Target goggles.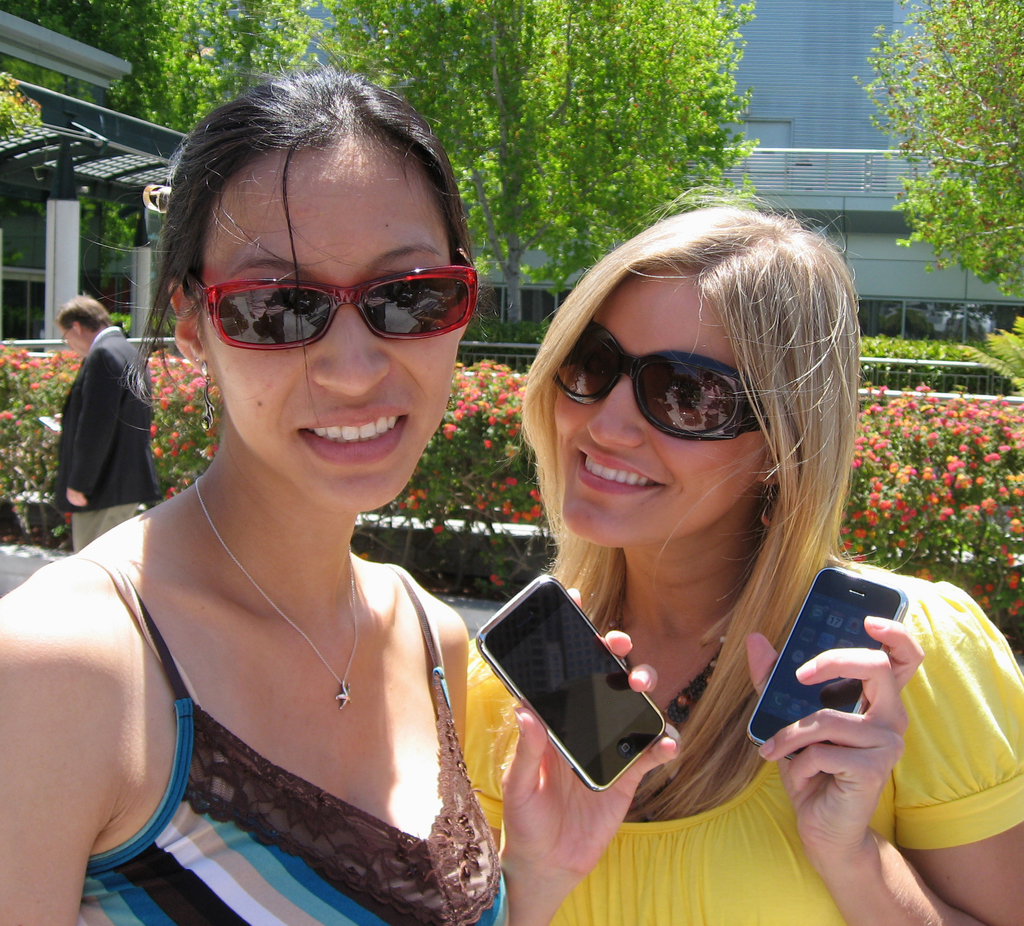
Target region: 549,321,762,434.
